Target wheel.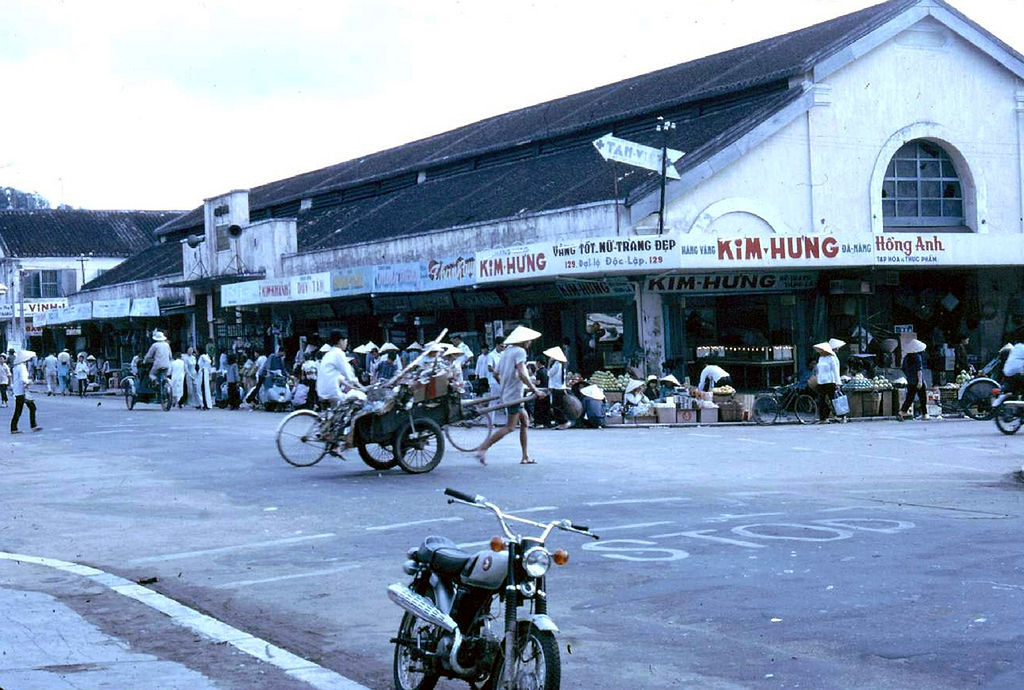
Target region: [left=163, top=376, right=170, bottom=412].
